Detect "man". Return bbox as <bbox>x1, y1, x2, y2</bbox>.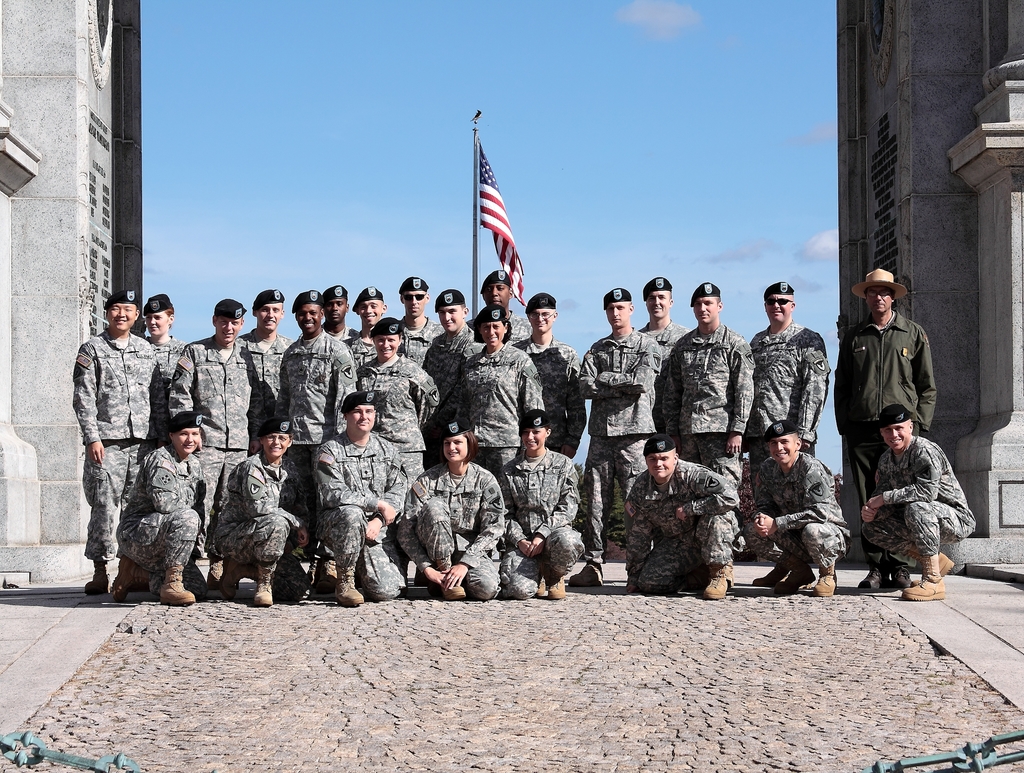
<bbox>353, 288, 385, 366</bbox>.
